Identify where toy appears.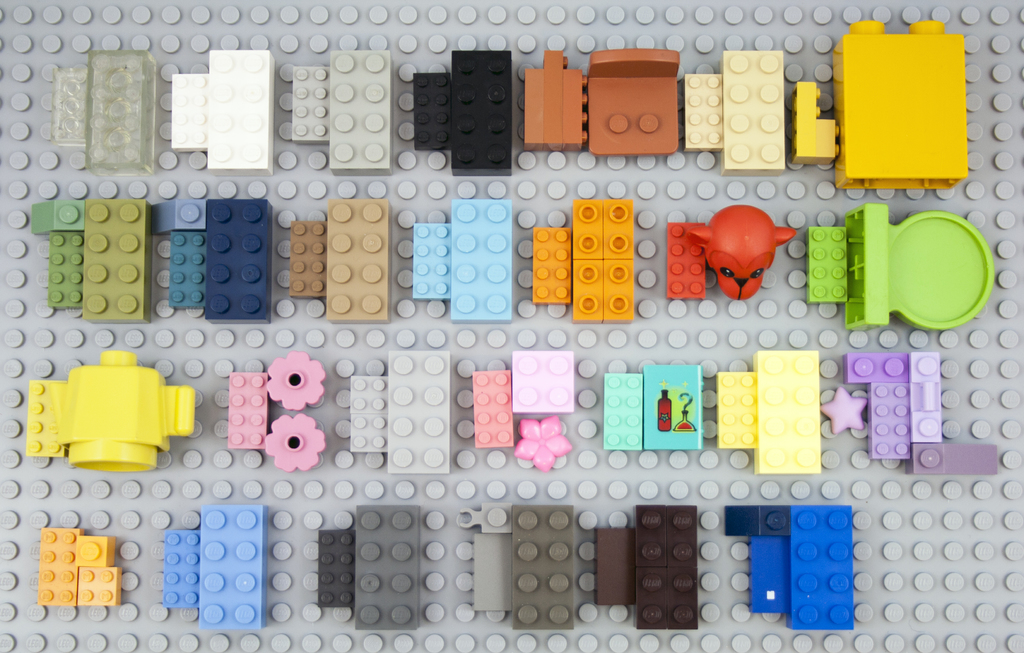
Appears at x1=847 y1=200 x2=993 y2=331.
